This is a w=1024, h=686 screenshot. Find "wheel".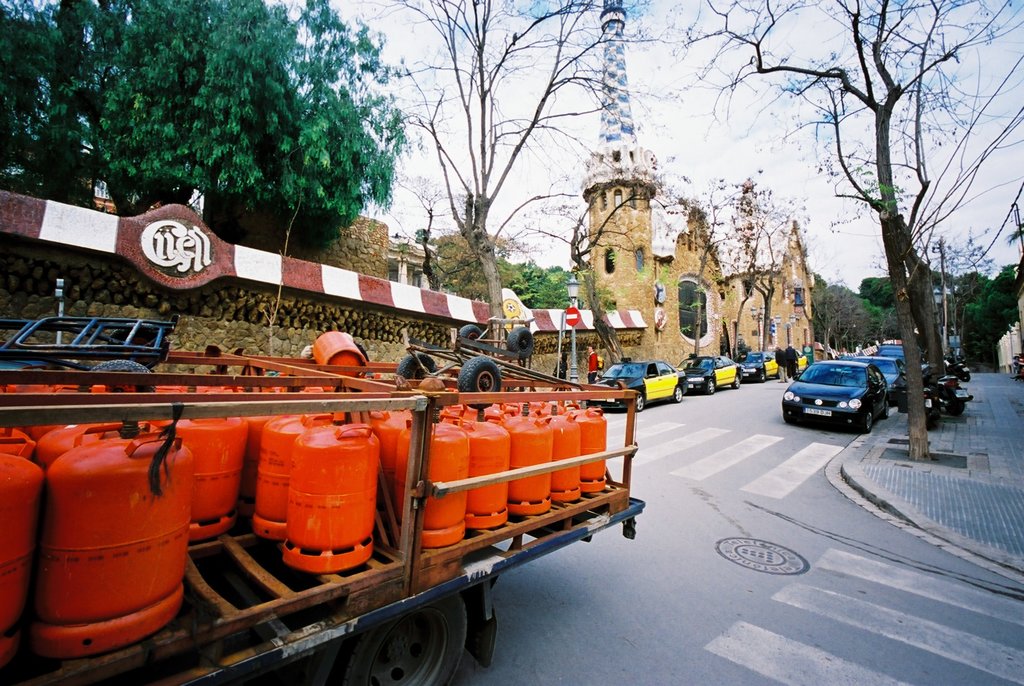
Bounding box: bbox=(636, 392, 643, 412).
